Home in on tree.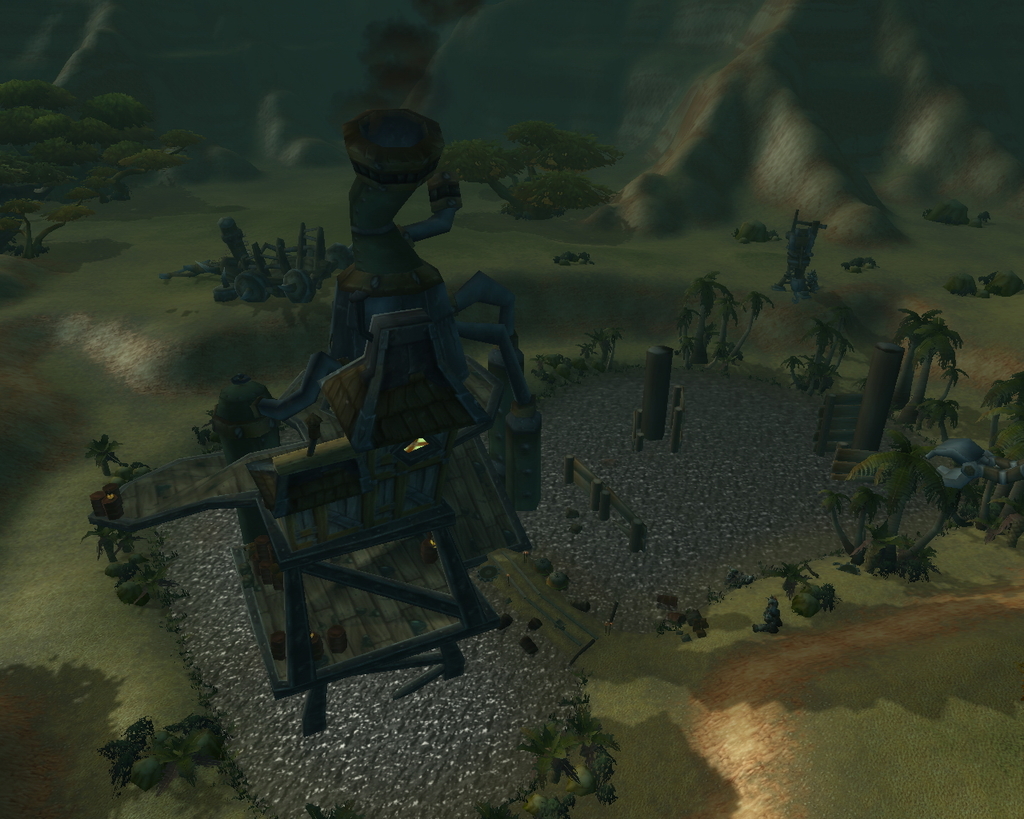
Homed in at rect(0, 77, 212, 253).
